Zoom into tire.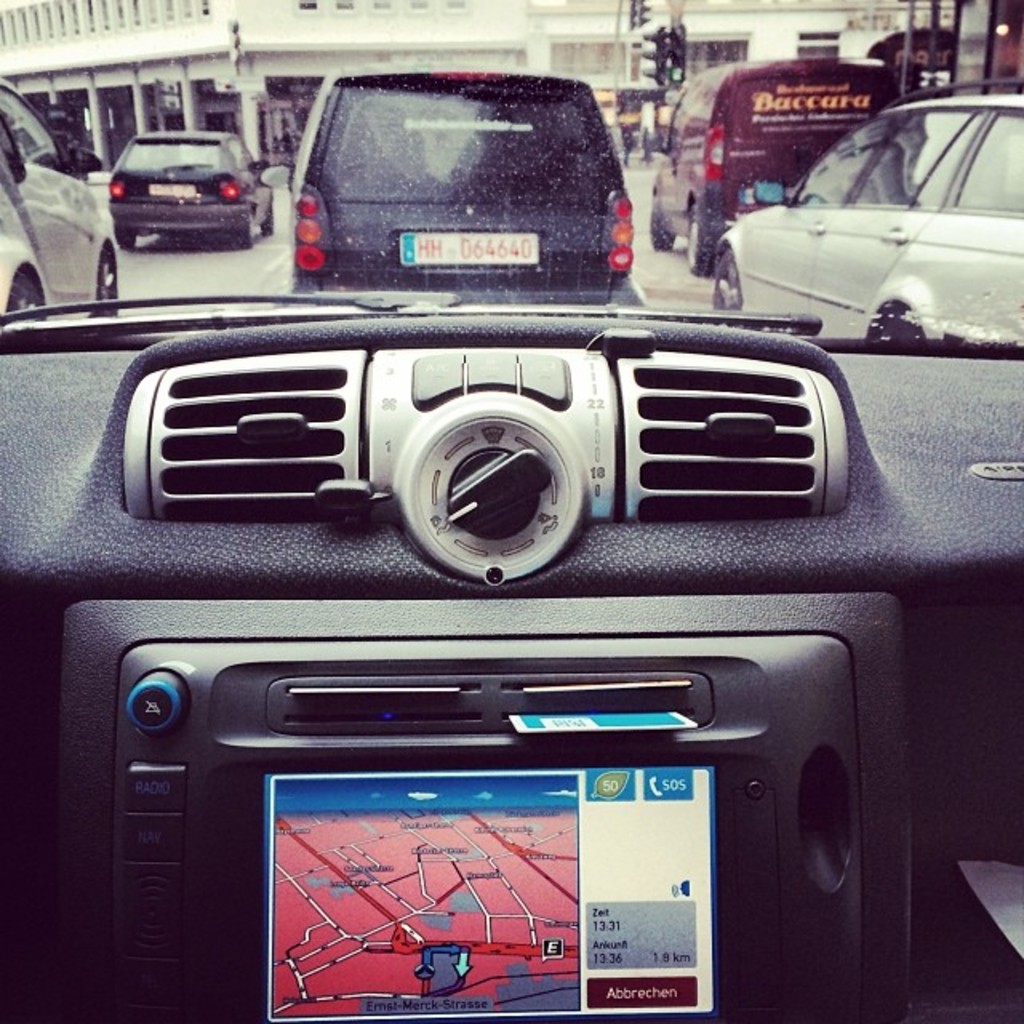
Zoom target: detection(640, 186, 672, 251).
